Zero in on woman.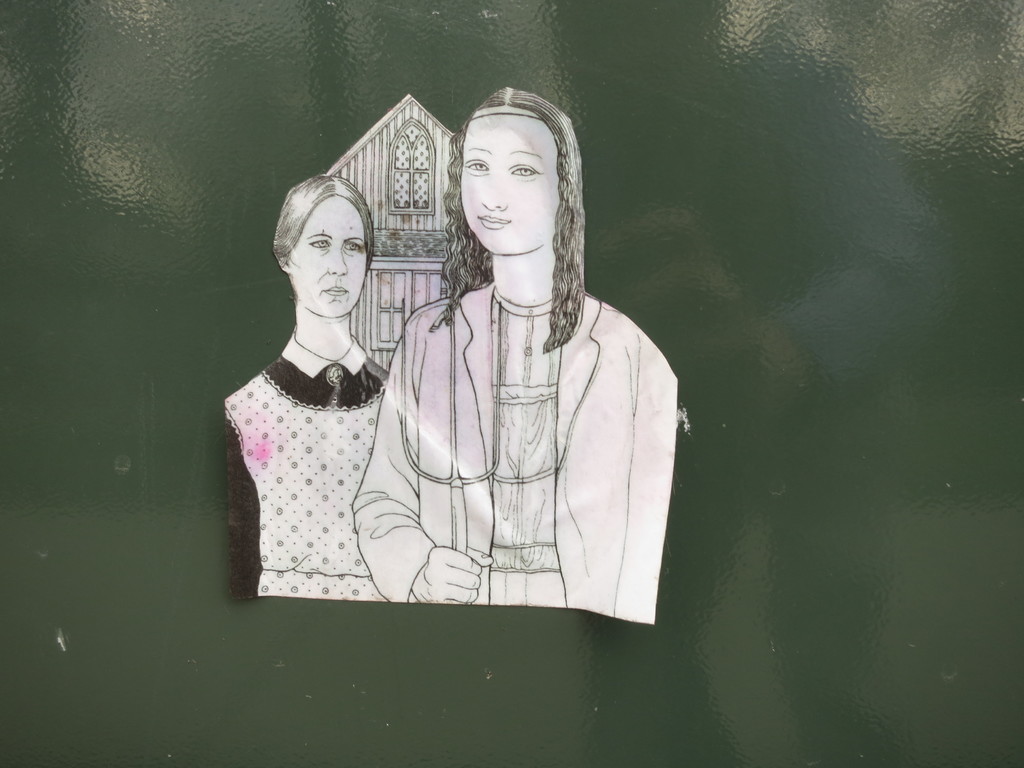
Zeroed in: [209,131,426,618].
